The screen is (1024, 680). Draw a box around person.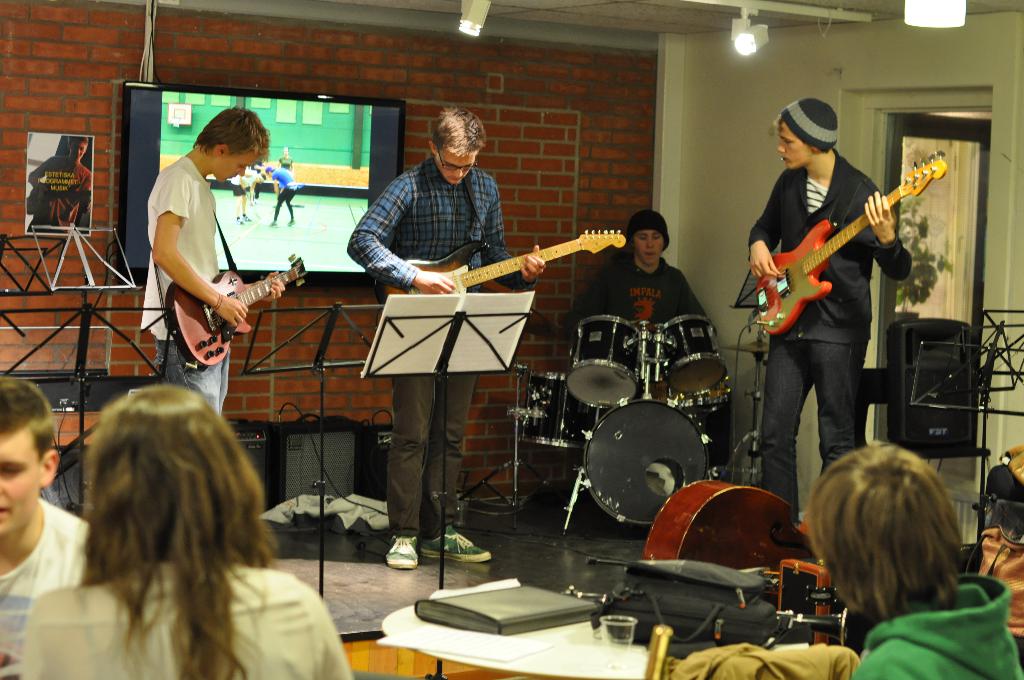
{"left": 580, "top": 207, "right": 706, "bottom": 323}.
